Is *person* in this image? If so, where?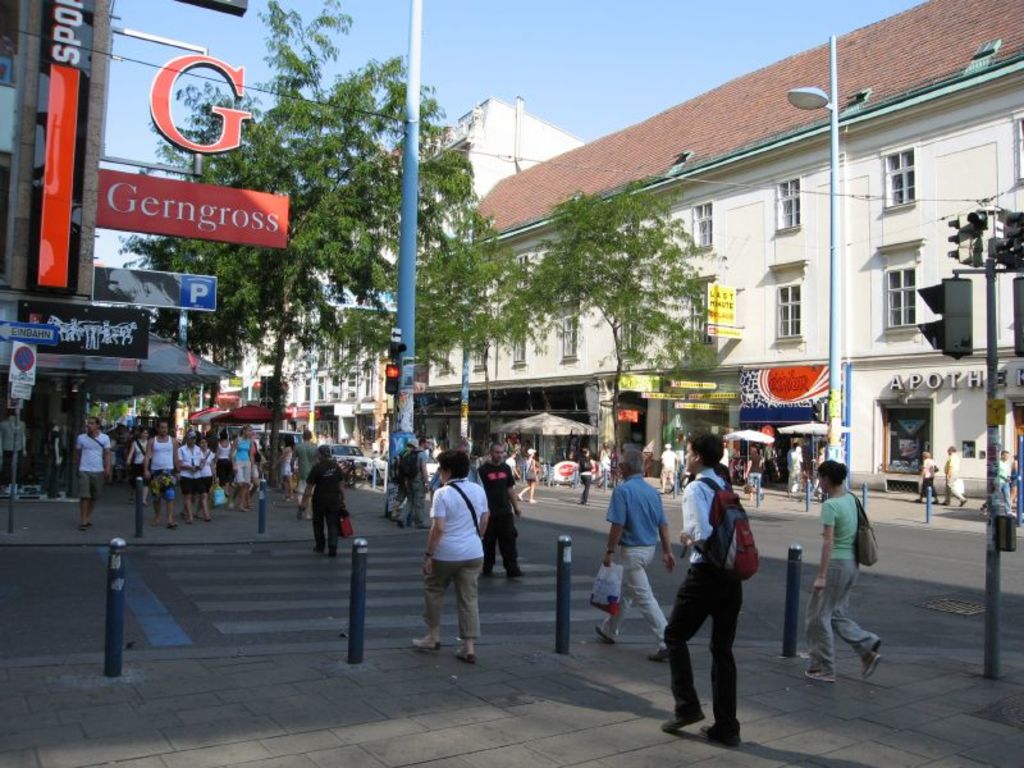
Yes, at box(479, 447, 522, 582).
